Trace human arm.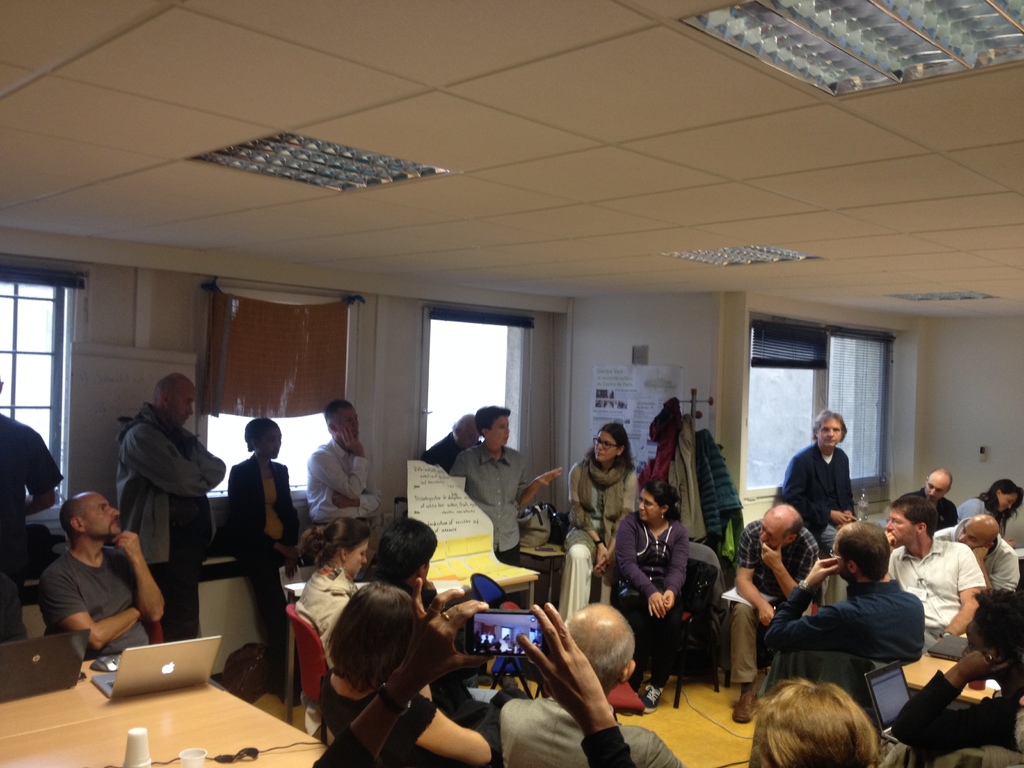
Traced to [x1=312, y1=422, x2=371, y2=501].
